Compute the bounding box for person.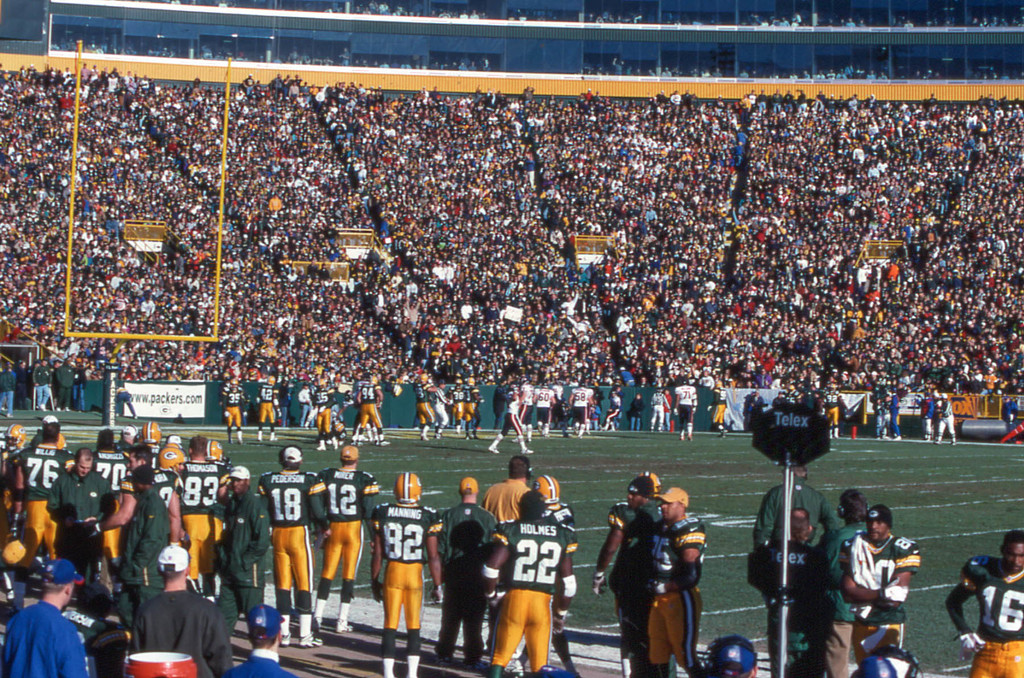
[952,521,1020,677].
